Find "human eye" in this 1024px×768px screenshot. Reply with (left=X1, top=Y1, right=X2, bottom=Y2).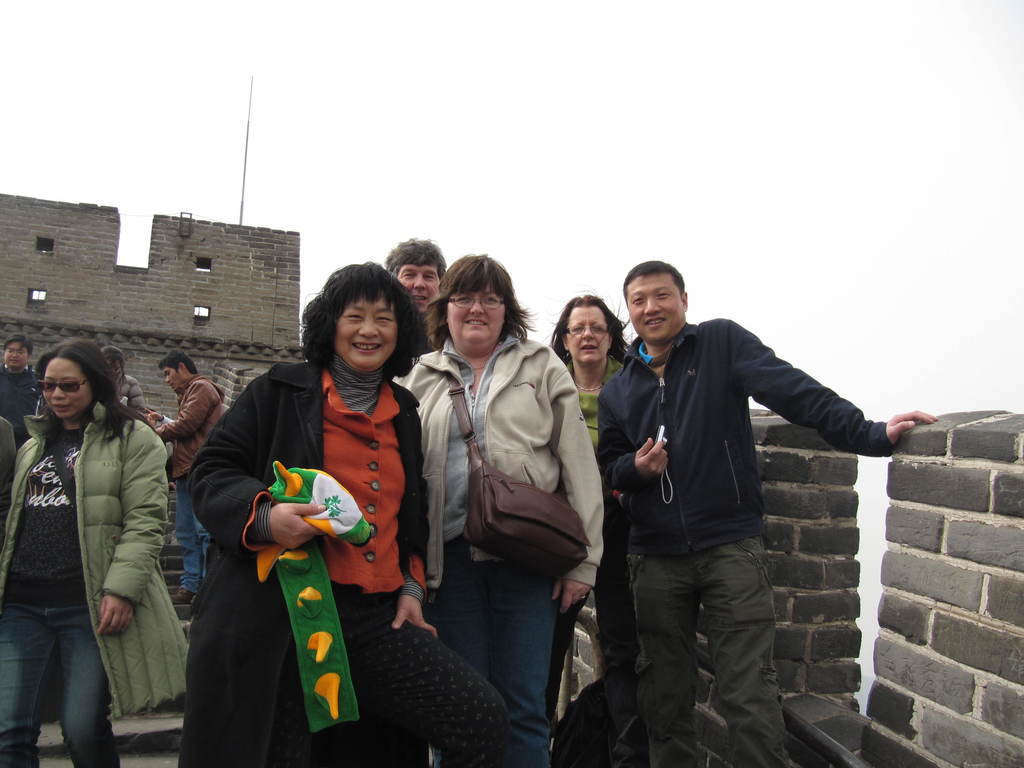
(left=657, top=288, right=674, bottom=299).
